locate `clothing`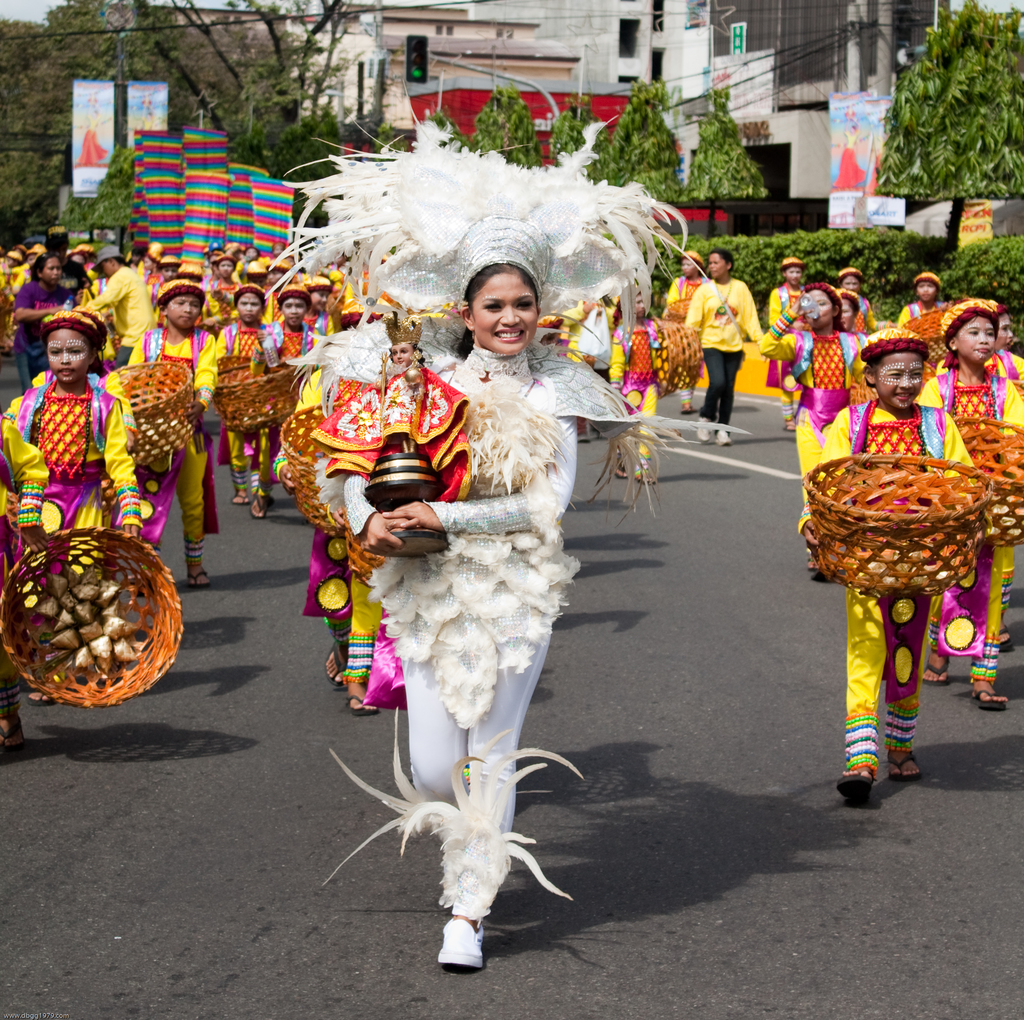
122/323/223/559
